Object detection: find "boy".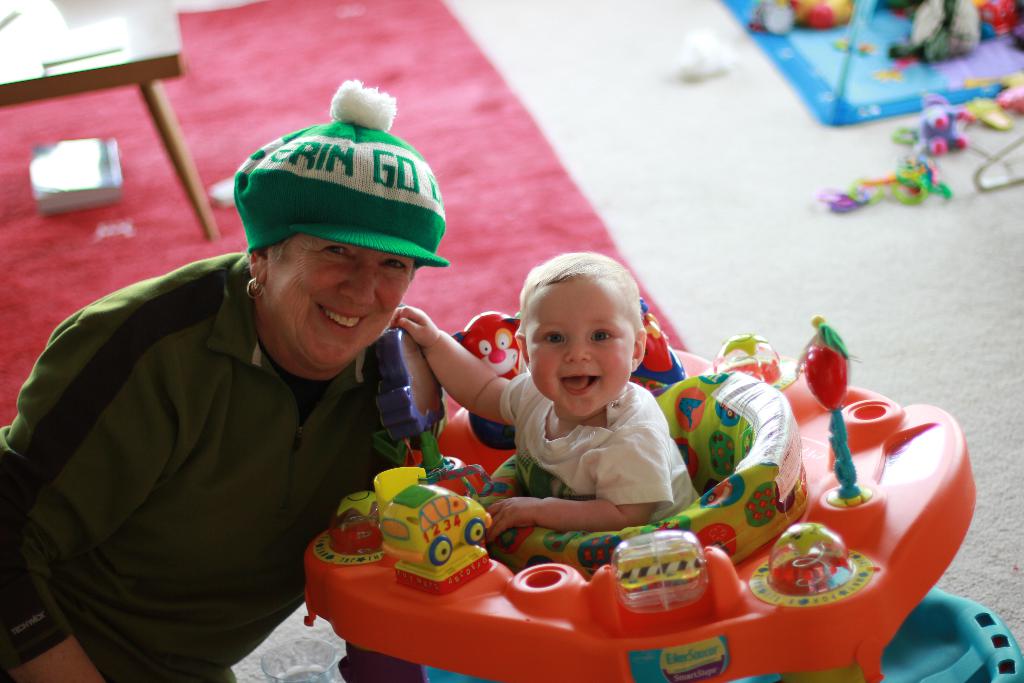
392/243/732/561.
